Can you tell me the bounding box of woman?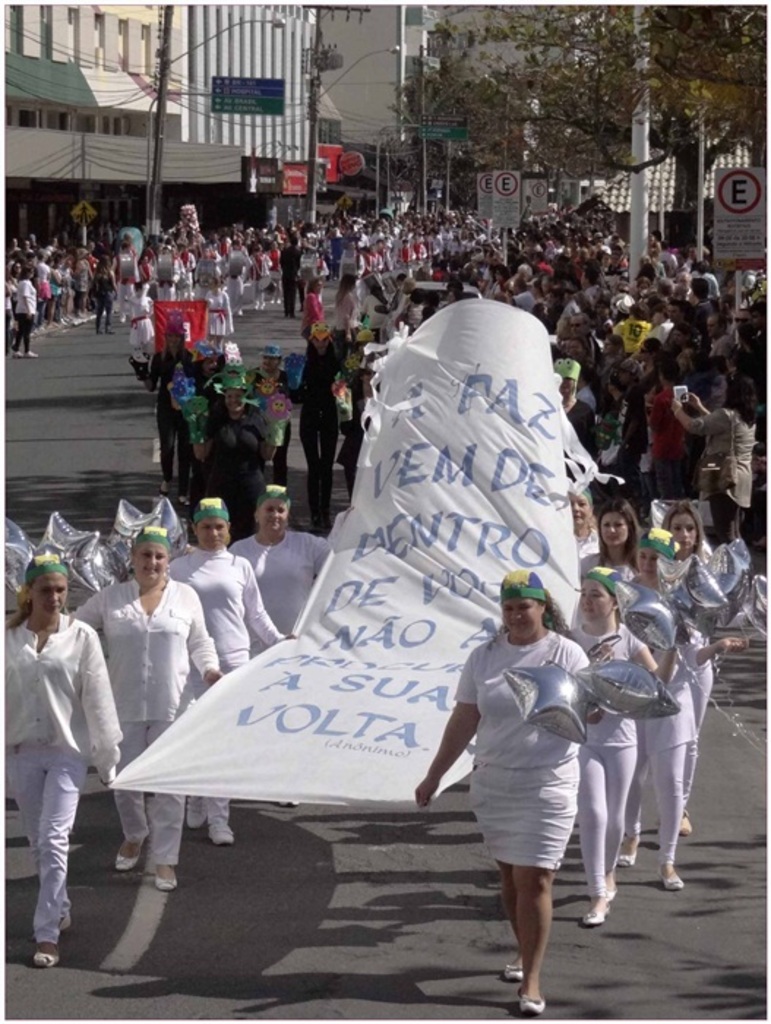
[189, 386, 277, 465].
